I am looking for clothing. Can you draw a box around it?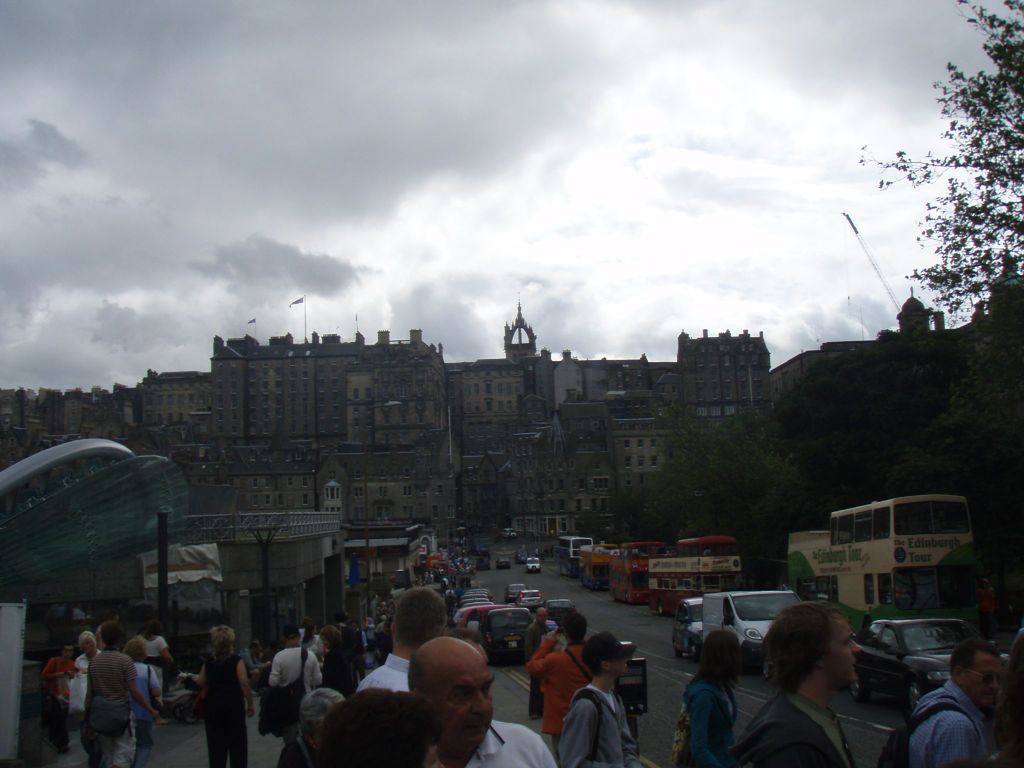
Sure, the bounding box is l=267, t=644, r=326, b=697.
